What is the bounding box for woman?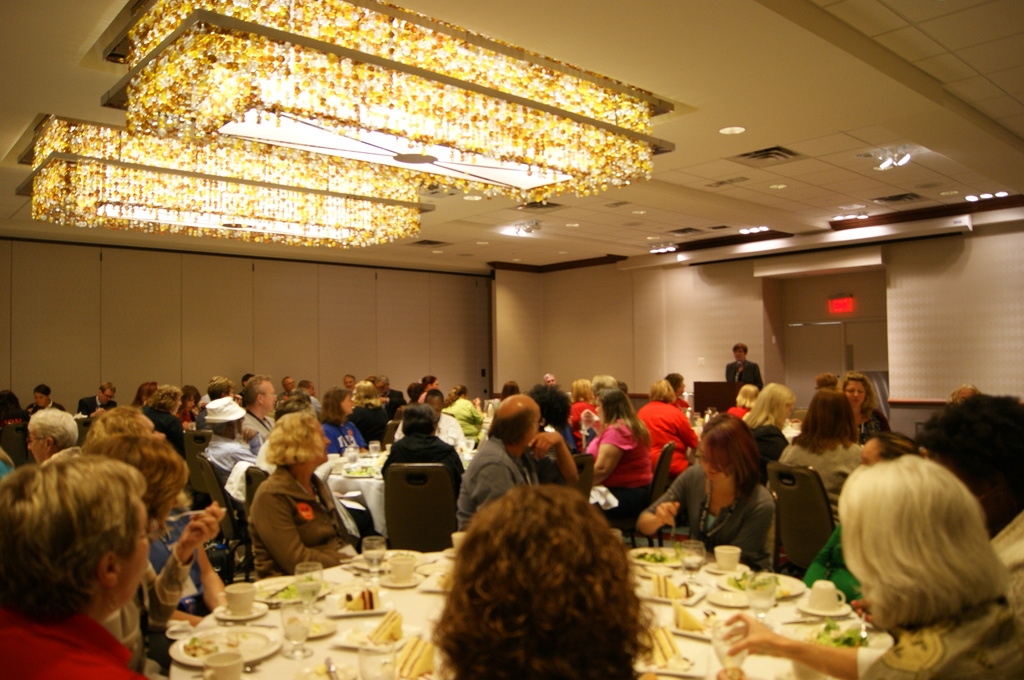
<bbox>638, 414, 780, 569</bbox>.
